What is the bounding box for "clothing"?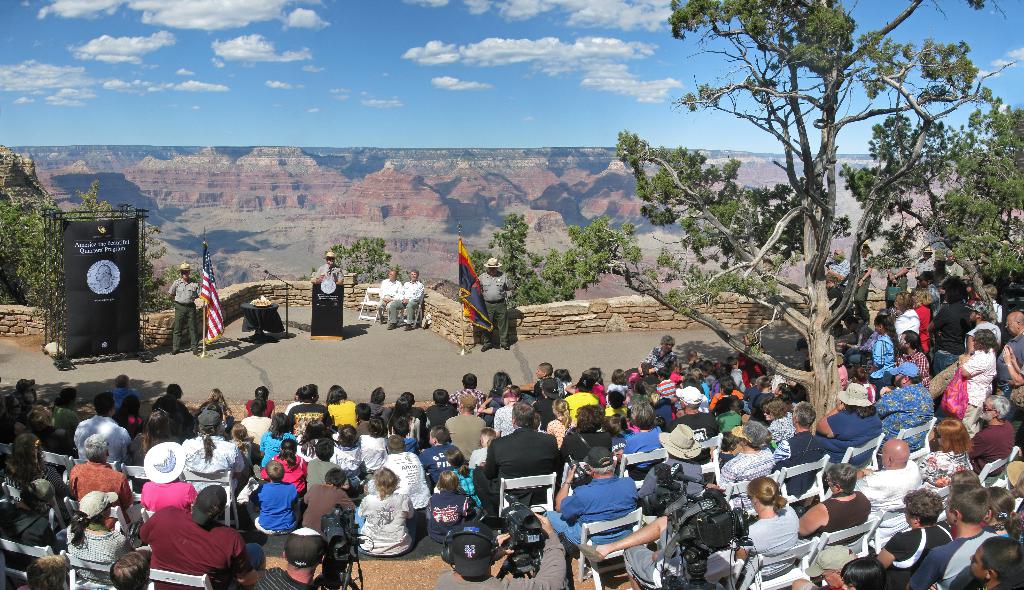
934:298:973:367.
